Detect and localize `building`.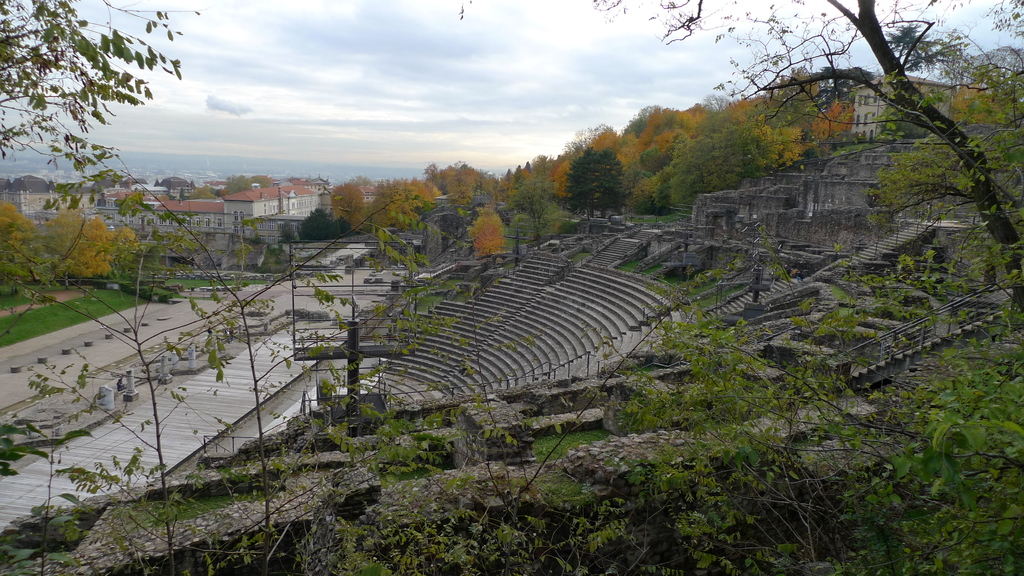
Localized at bbox(957, 40, 1023, 103).
